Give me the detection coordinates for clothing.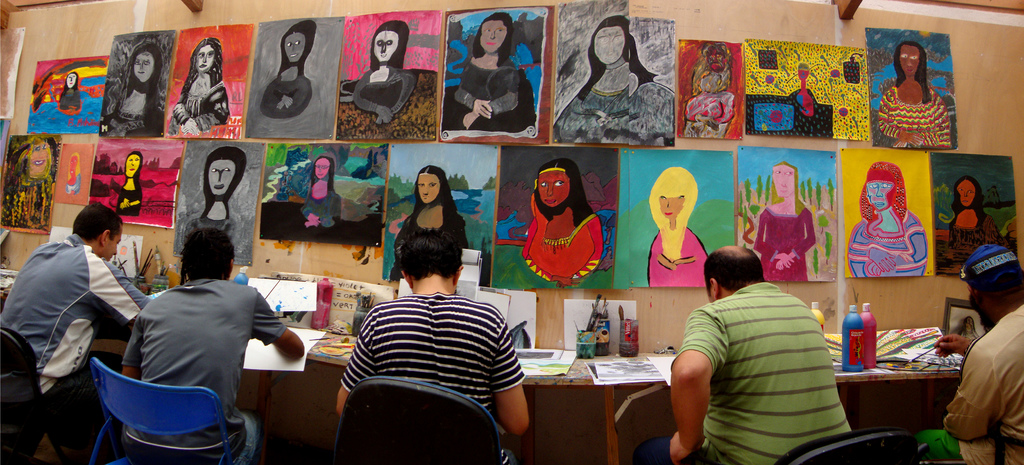
Rect(957, 331, 979, 340).
